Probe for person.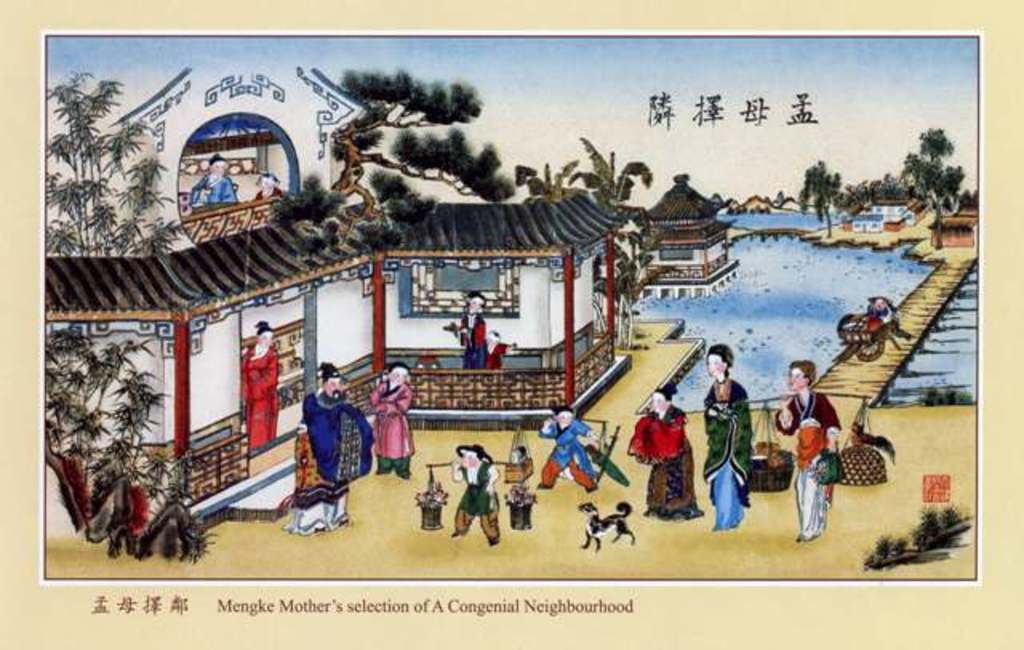
Probe result: box=[446, 293, 488, 368].
